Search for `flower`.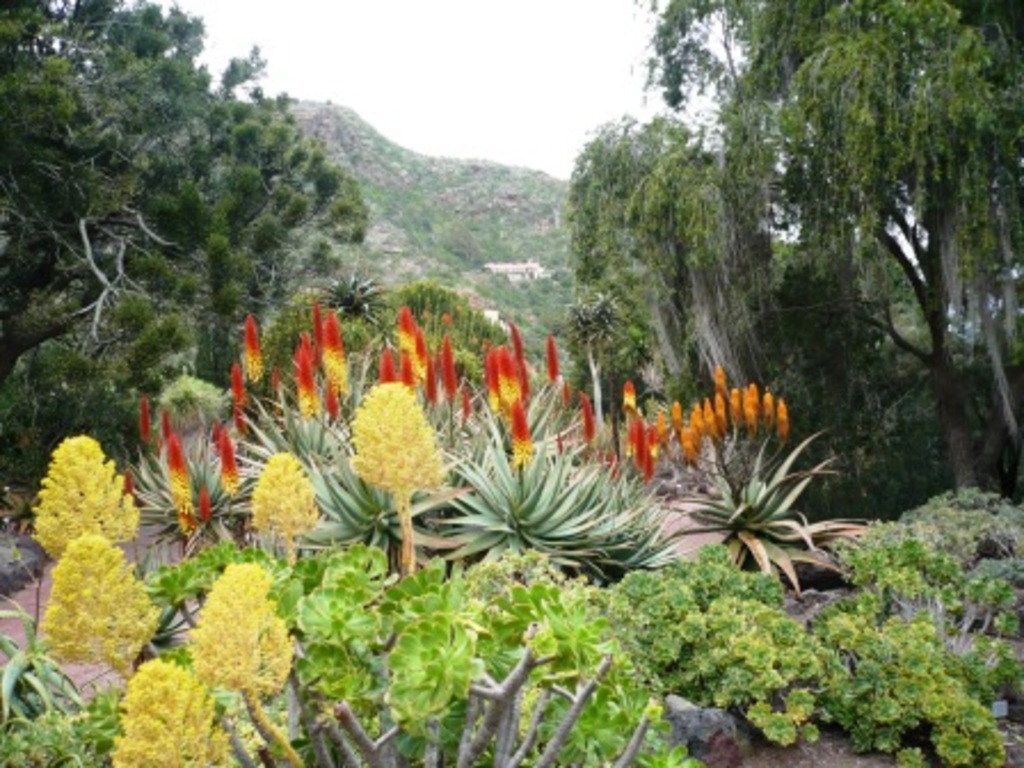
Found at [293,343,315,427].
